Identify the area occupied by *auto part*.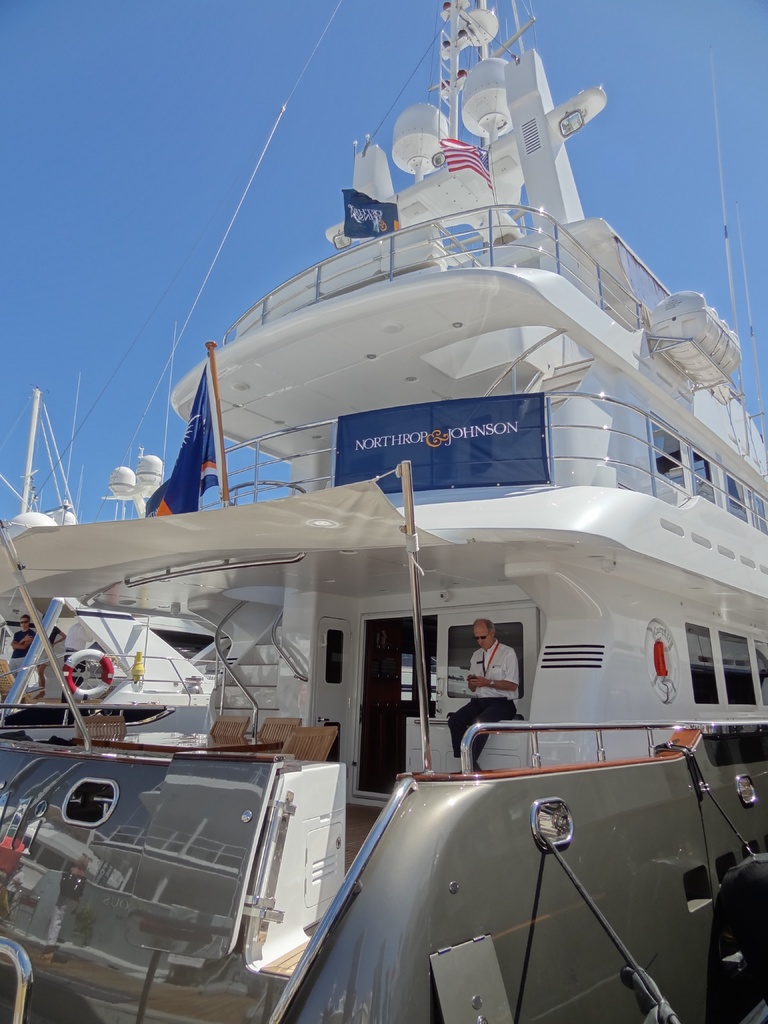
Area: bbox(260, 719, 765, 1023).
